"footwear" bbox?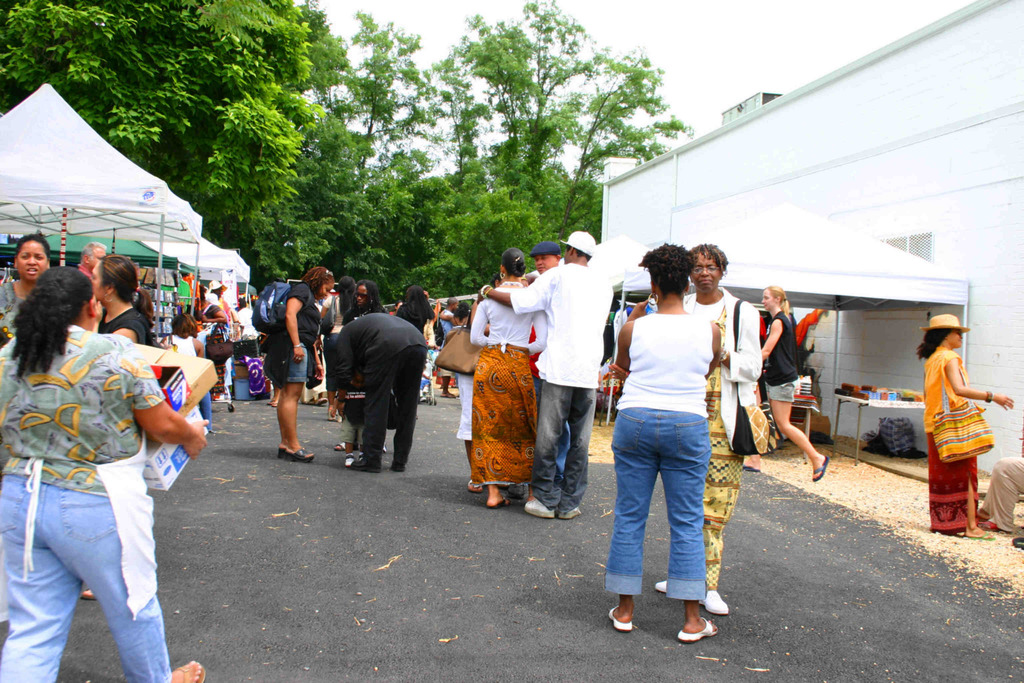
bbox=[807, 452, 823, 483]
